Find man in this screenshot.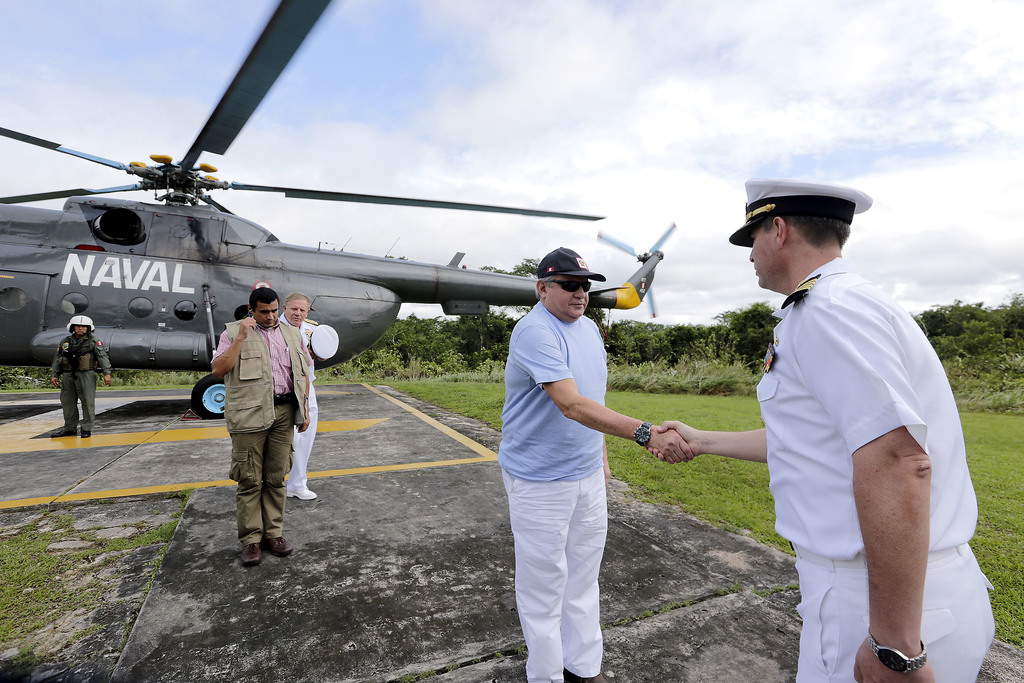
The bounding box for man is <bbox>273, 288, 341, 498</bbox>.
